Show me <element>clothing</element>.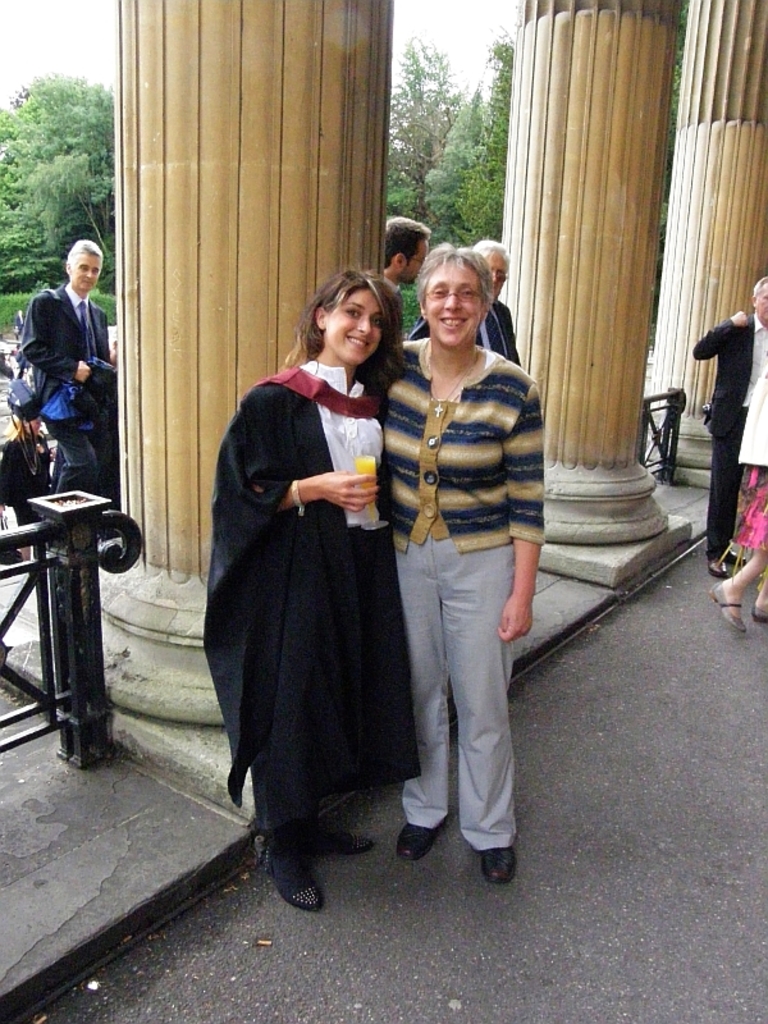
<element>clothing</element> is here: 381,332,548,858.
